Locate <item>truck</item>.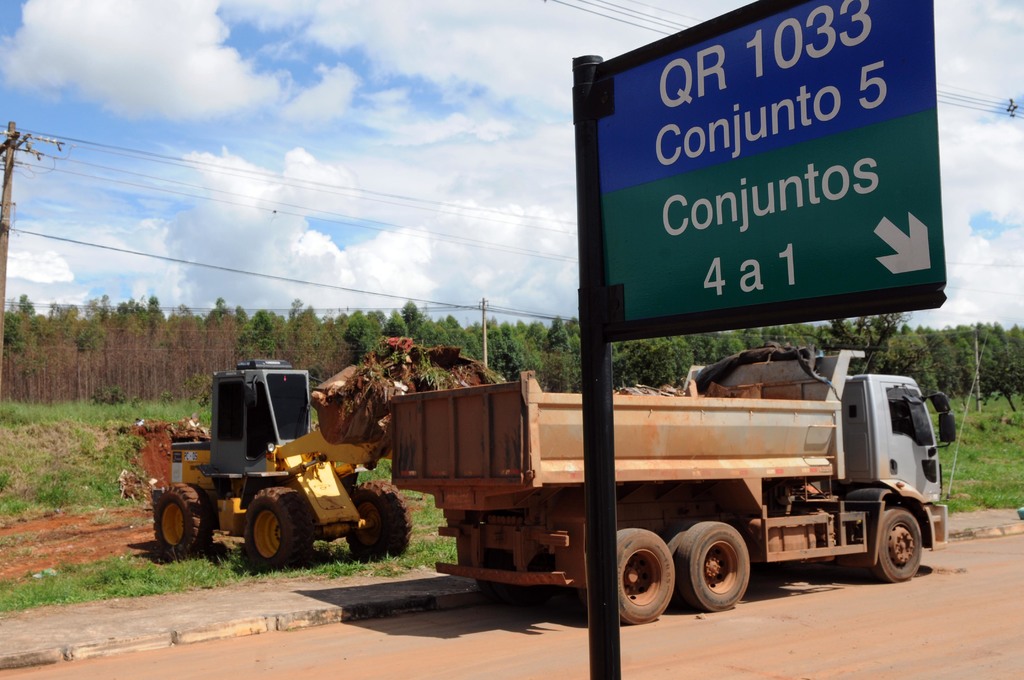
Bounding box: <box>330,346,975,626</box>.
